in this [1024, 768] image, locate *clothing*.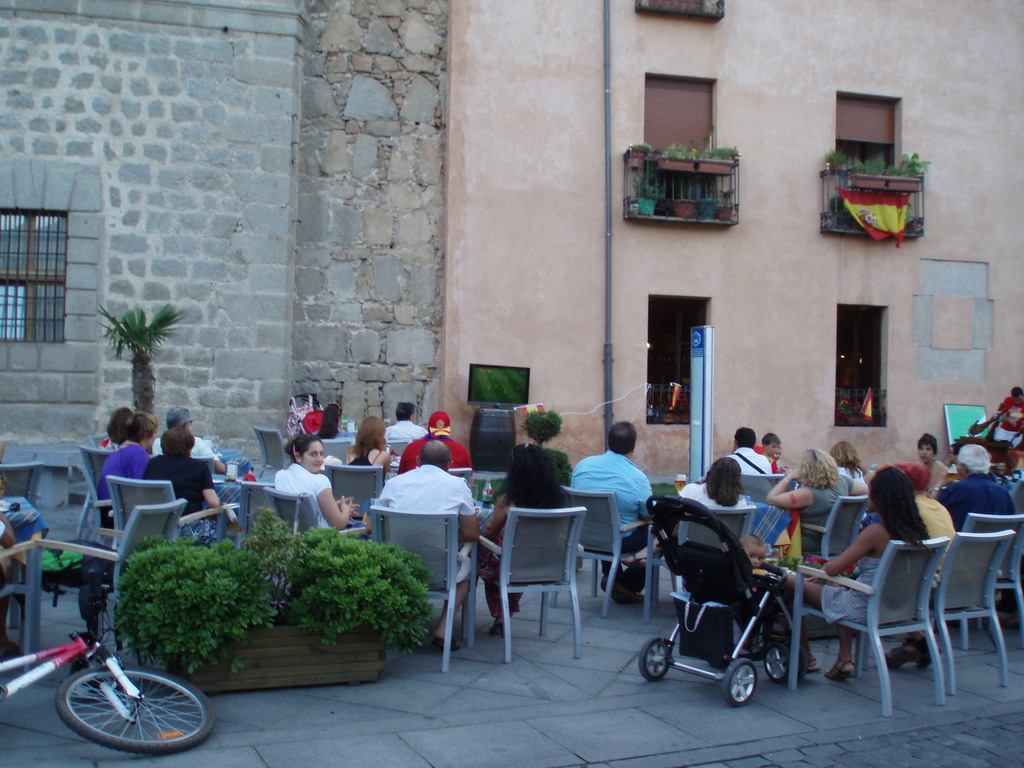
Bounding box: (680,484,744,507).
